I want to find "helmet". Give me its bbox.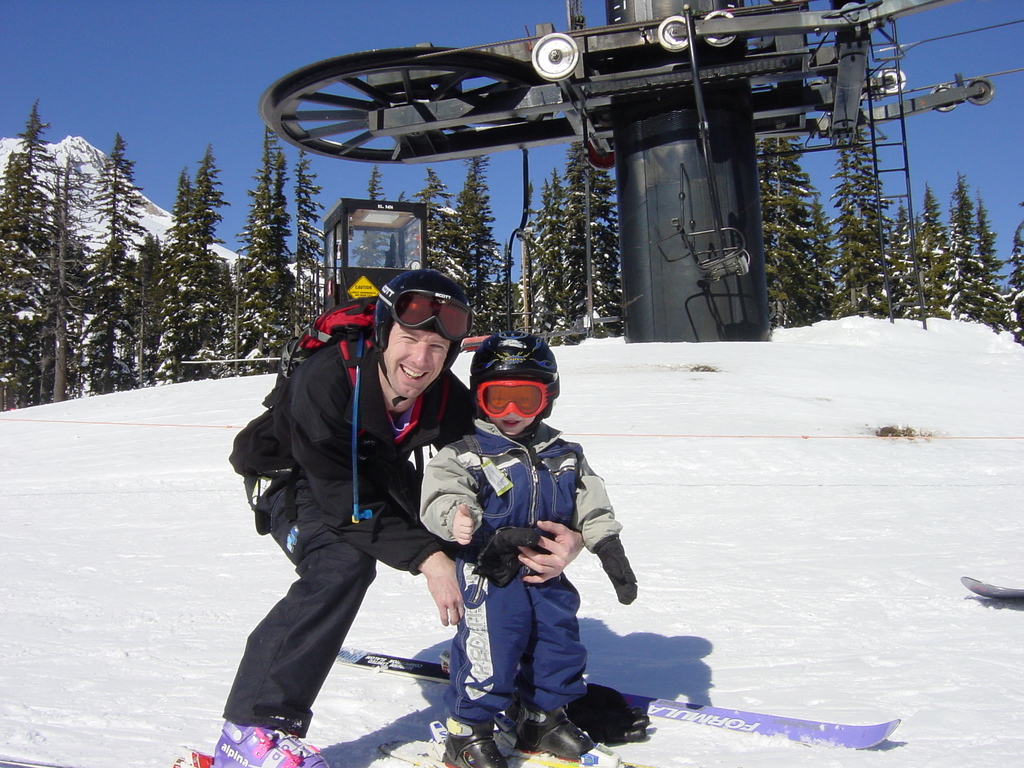
(x1=377, y1=268, x2=477, y2=412).
